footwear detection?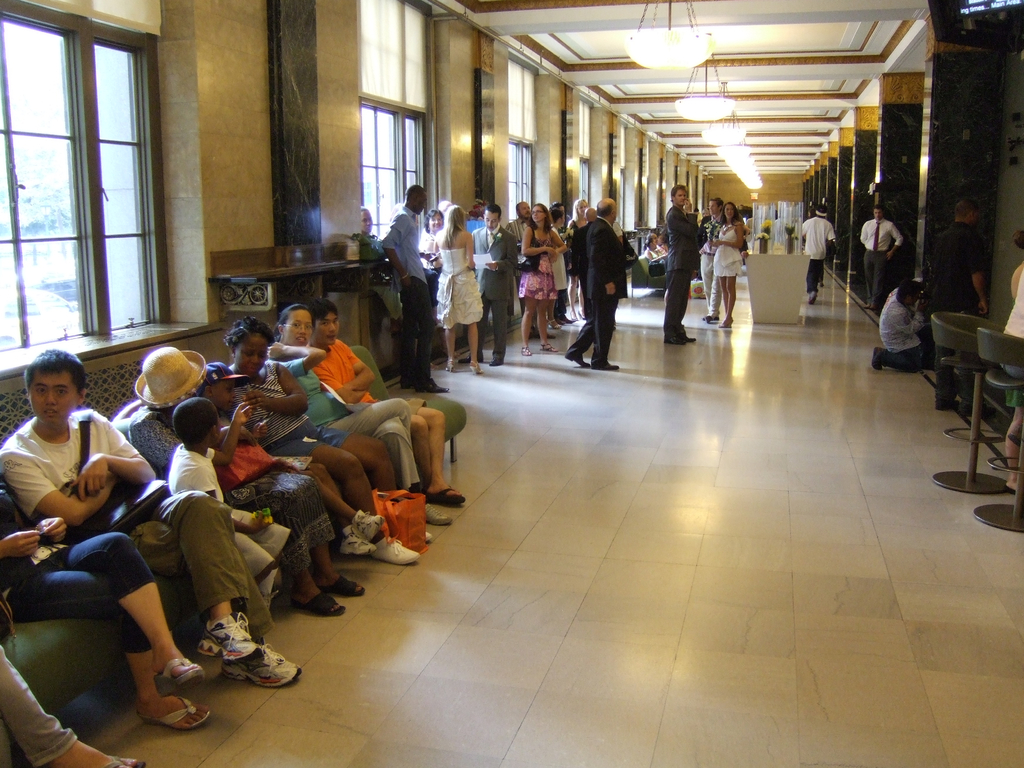
x1=866, y1=304, x2=873, y2=310
